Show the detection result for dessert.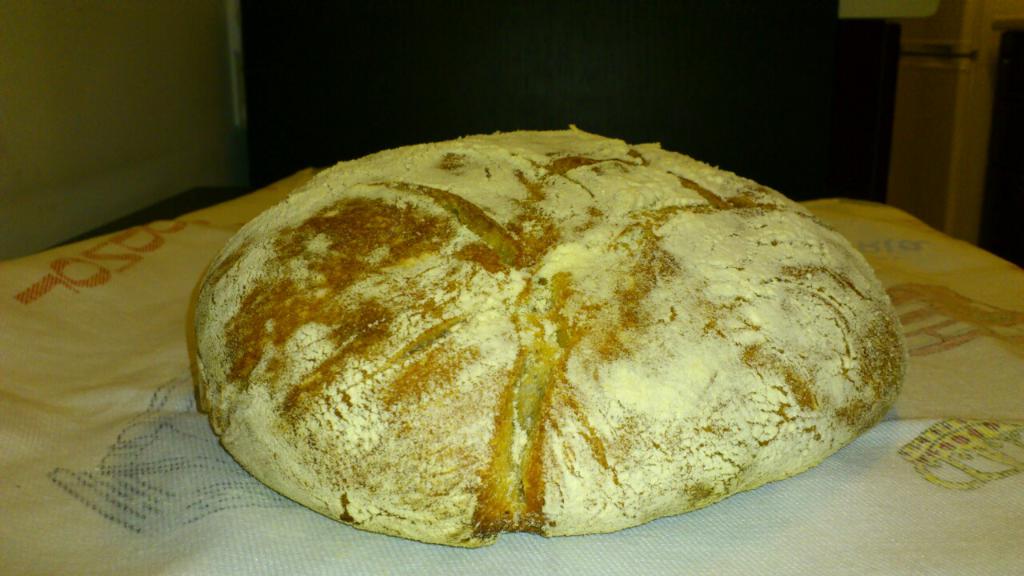
box(209, 142, 899, 541).
